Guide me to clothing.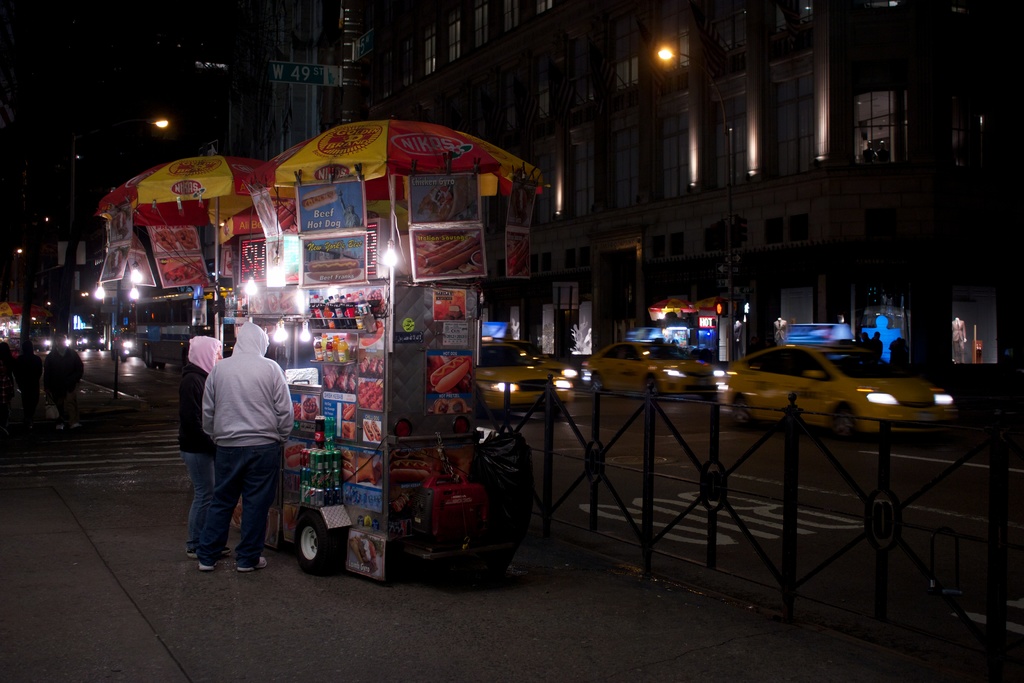
Guidance: region(45, 347, 86, 422).
